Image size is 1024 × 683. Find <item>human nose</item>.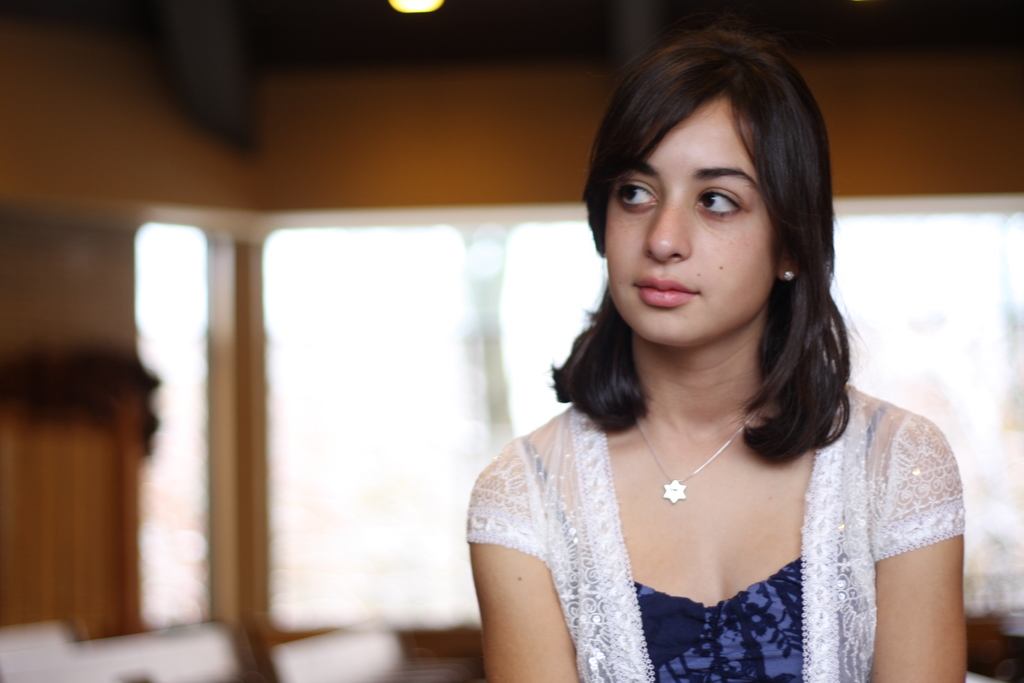
l=636, t=193, r=687, b=265.
